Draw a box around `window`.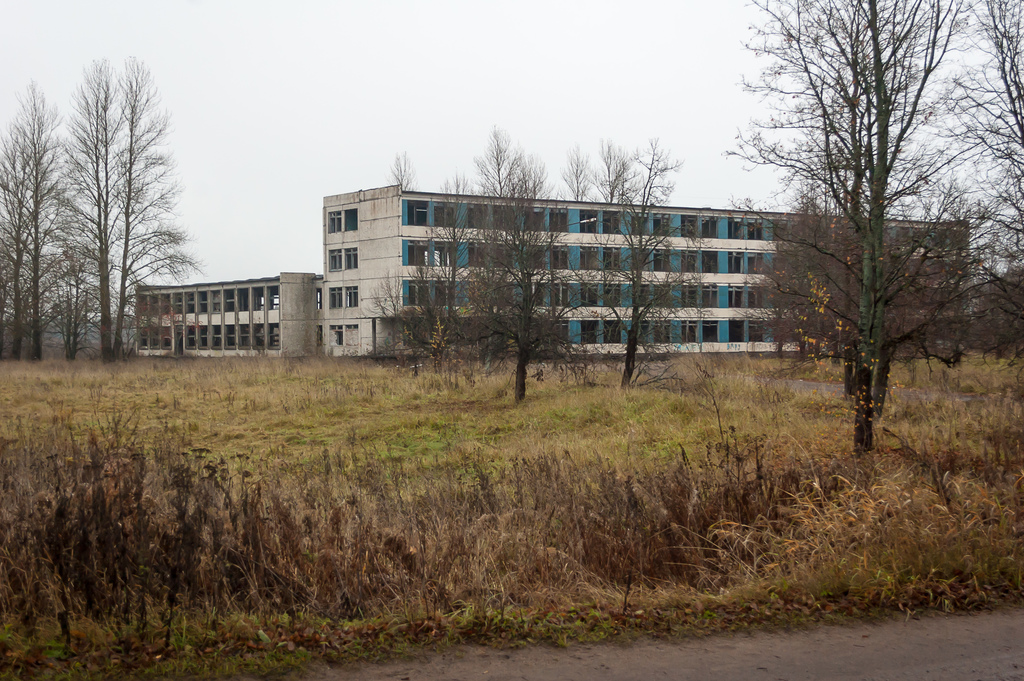
pyautogui.locateOnScreen(329, 211, 344, 235).
